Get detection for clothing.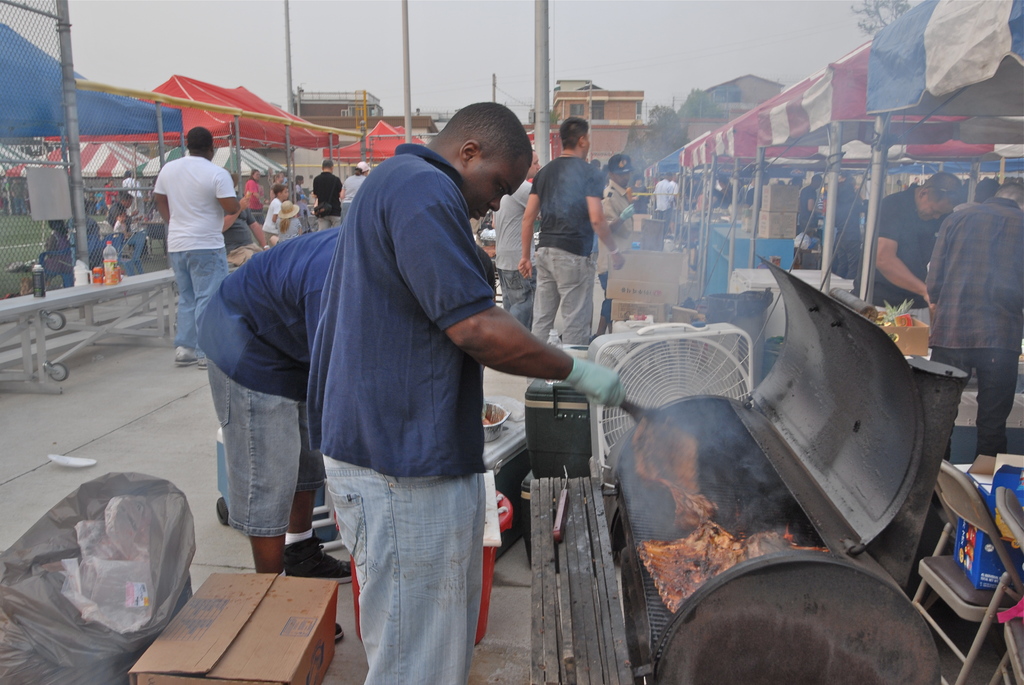
Detection: (left=927, top=198, right=1023, bottom=461).
